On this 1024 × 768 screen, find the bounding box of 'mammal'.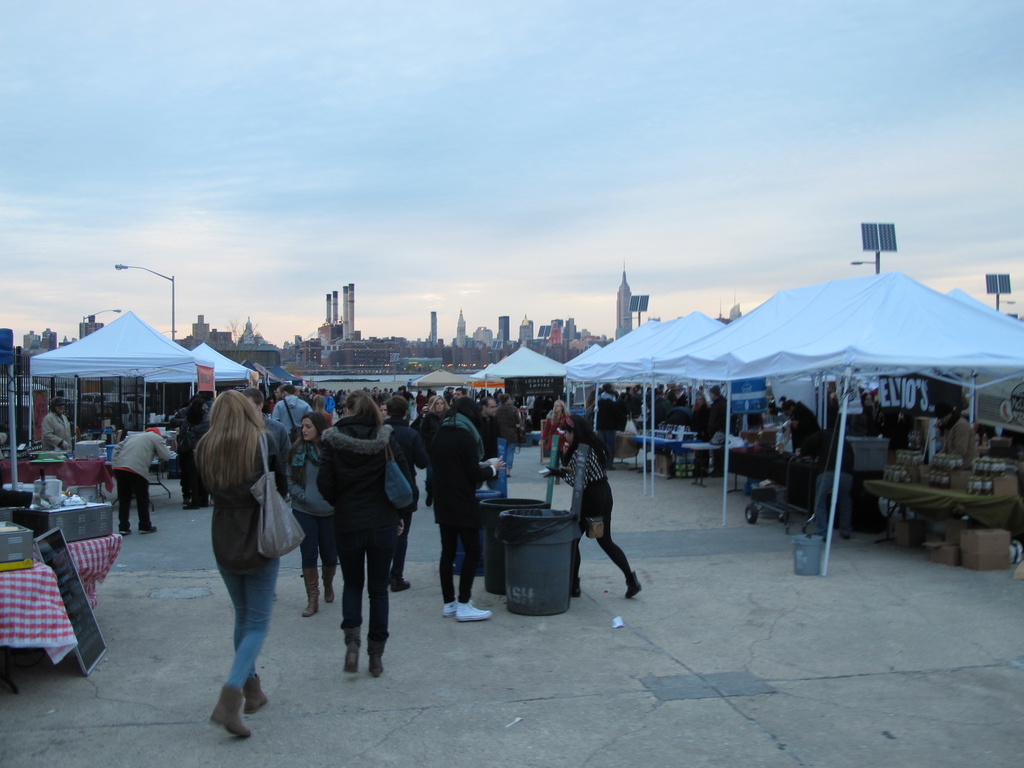
Bounding box: [left=39, top=398, right=74, bottom=452].
